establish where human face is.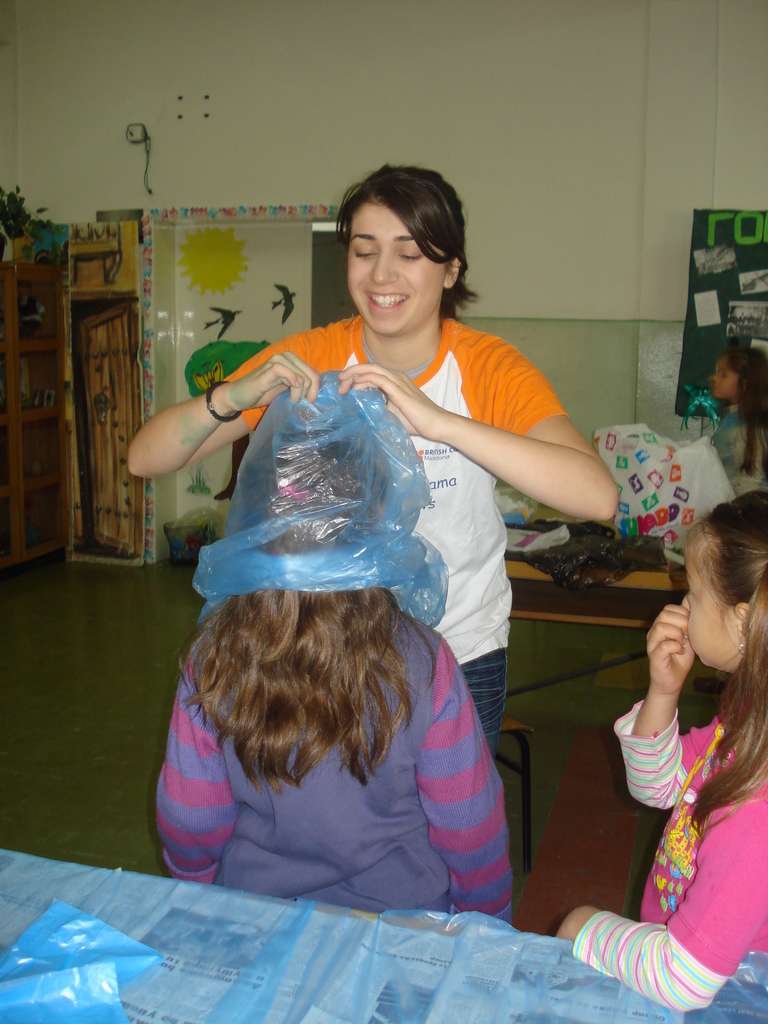
Established at region(708, 362, 735, 405).
